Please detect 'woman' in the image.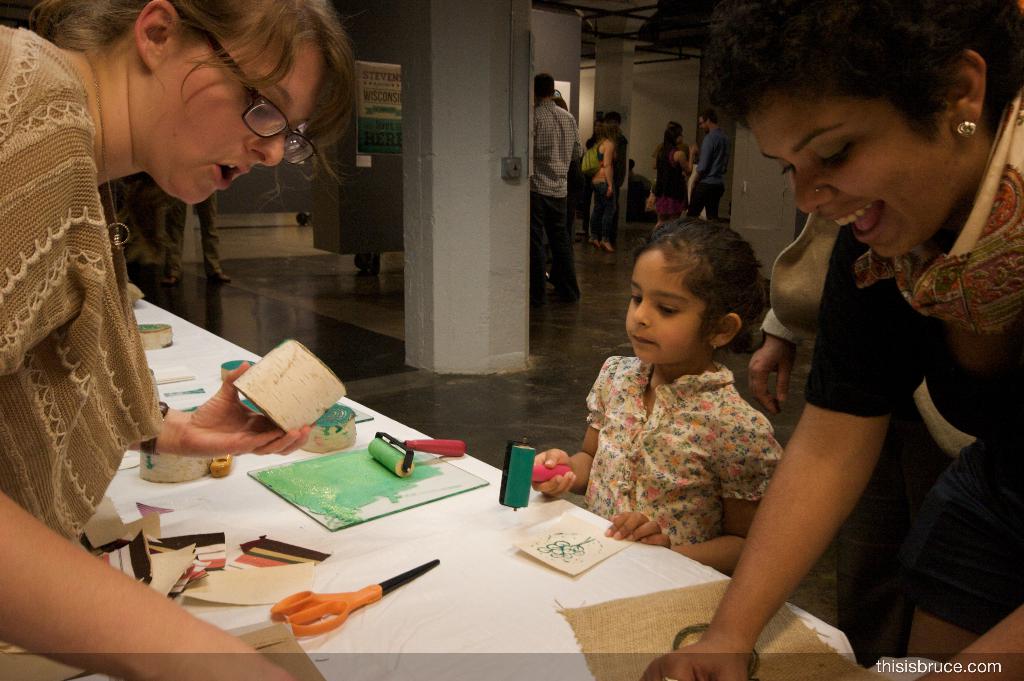
select_region(653, 126, 695, 225).
